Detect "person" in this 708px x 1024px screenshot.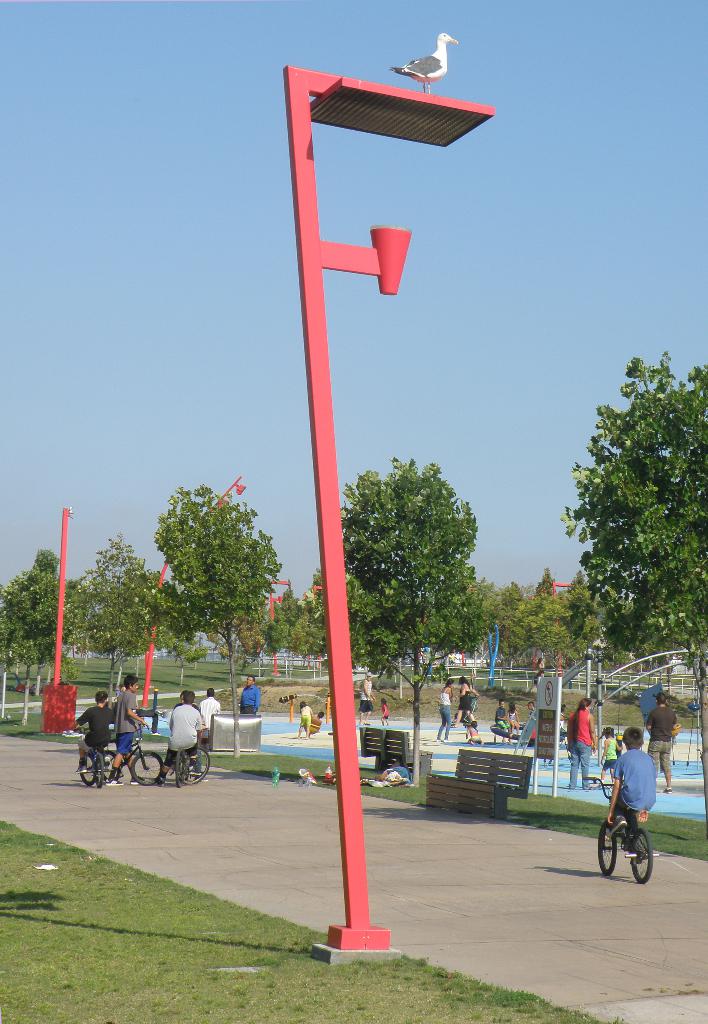
Detection: {"left": 642, "top": 686, "right": 680, "bottom": 790}.
